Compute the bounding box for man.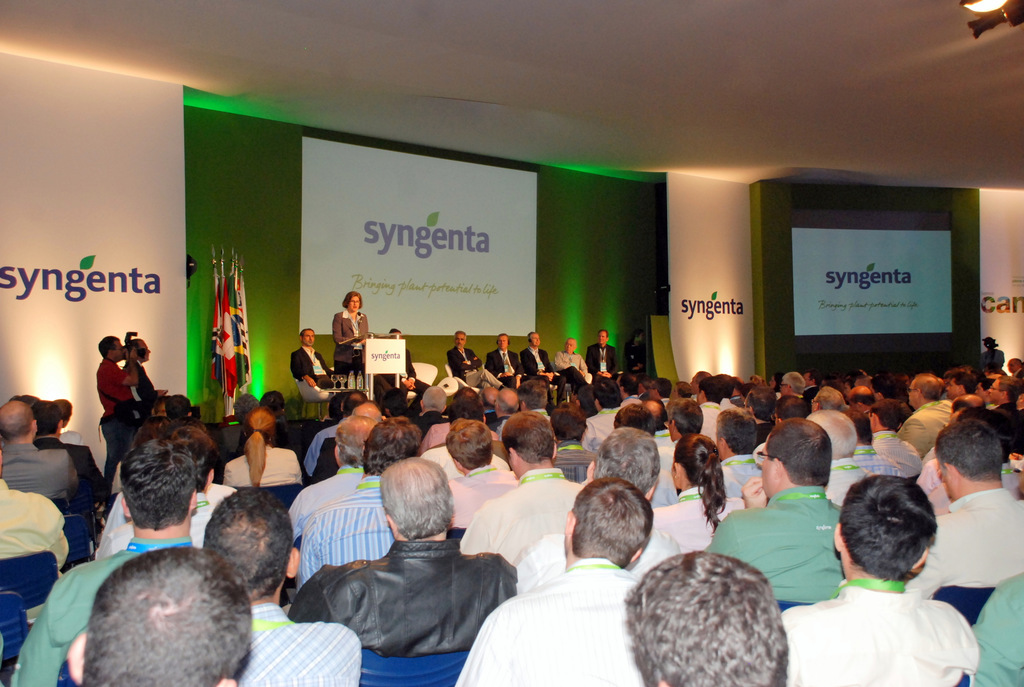
<region>62, 539, 241, 686</region>.
